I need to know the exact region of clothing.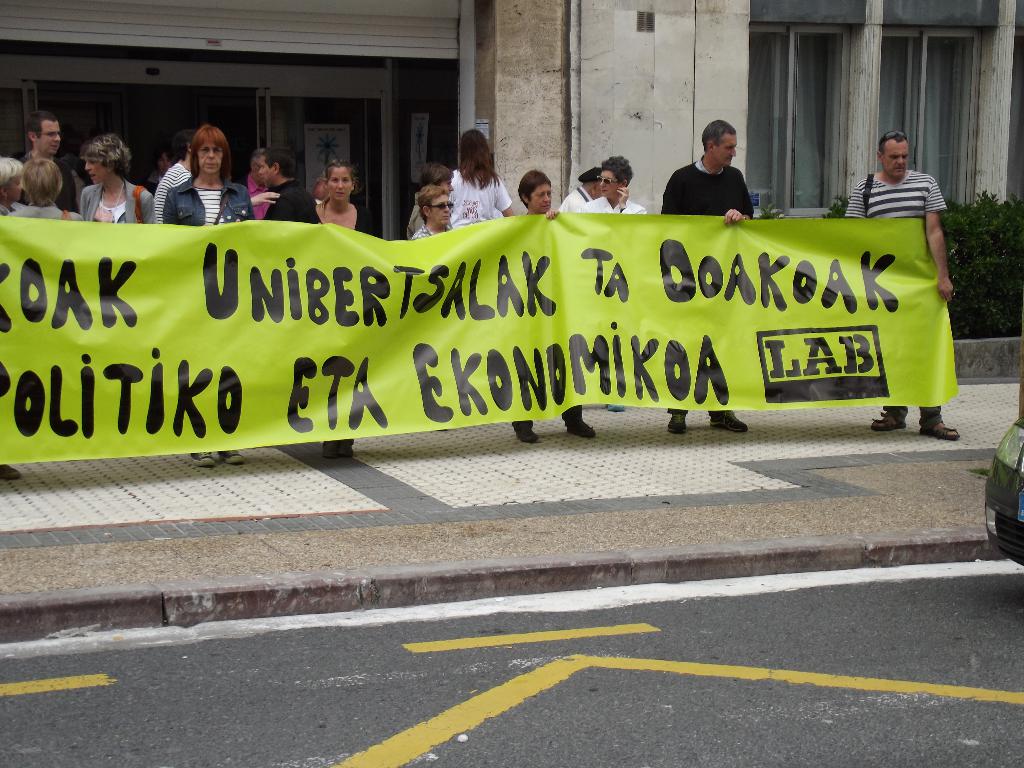
Region: <region>236, 172, 276, 222</region>.
